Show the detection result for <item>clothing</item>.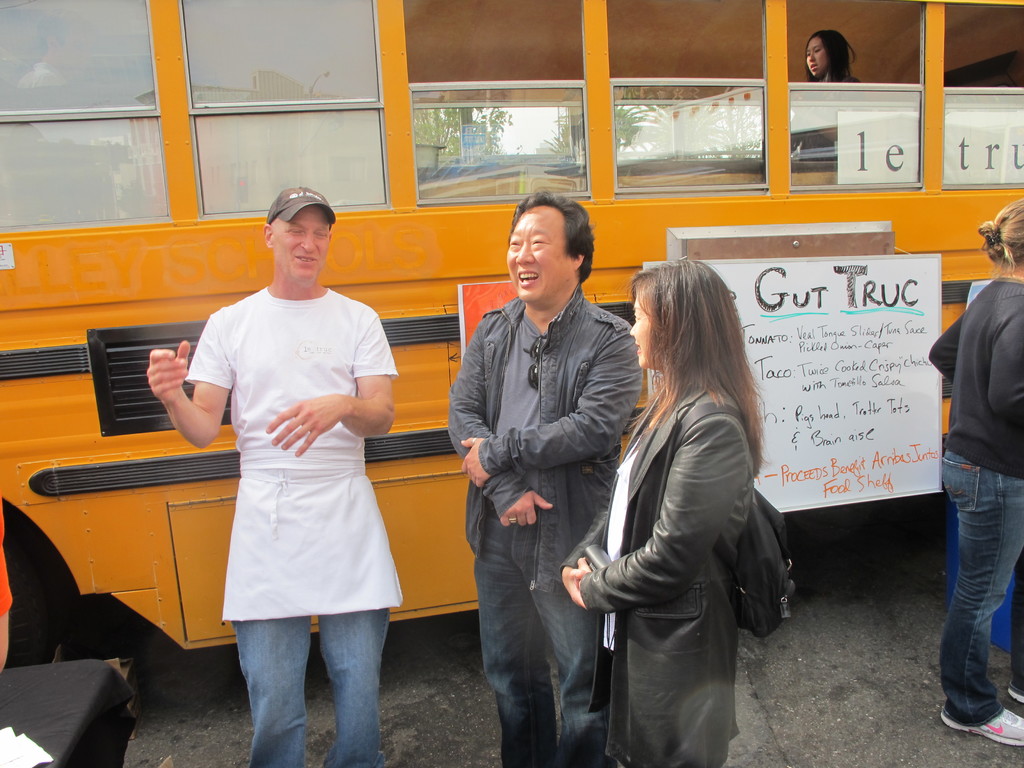
445, 283, 644, 767.
